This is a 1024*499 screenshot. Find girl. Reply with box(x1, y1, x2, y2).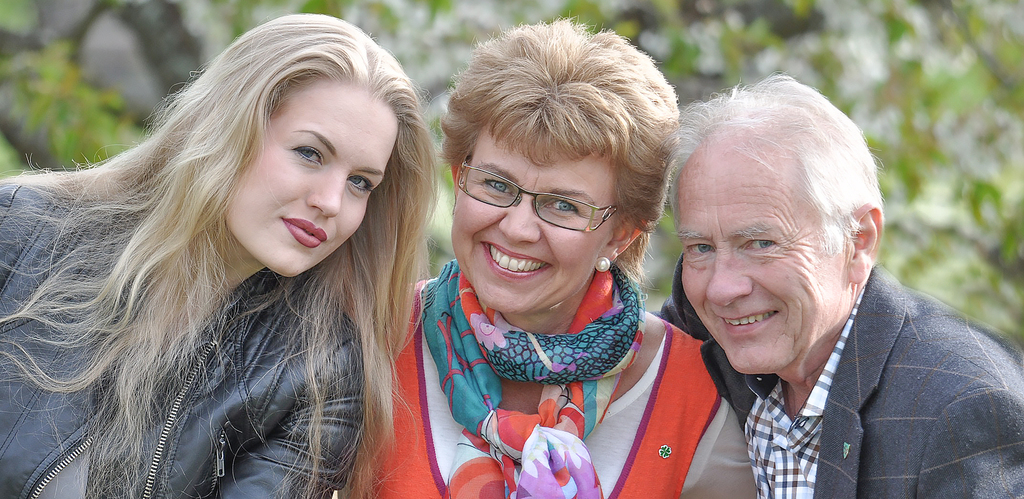
box(1, 9, 445, 498).
